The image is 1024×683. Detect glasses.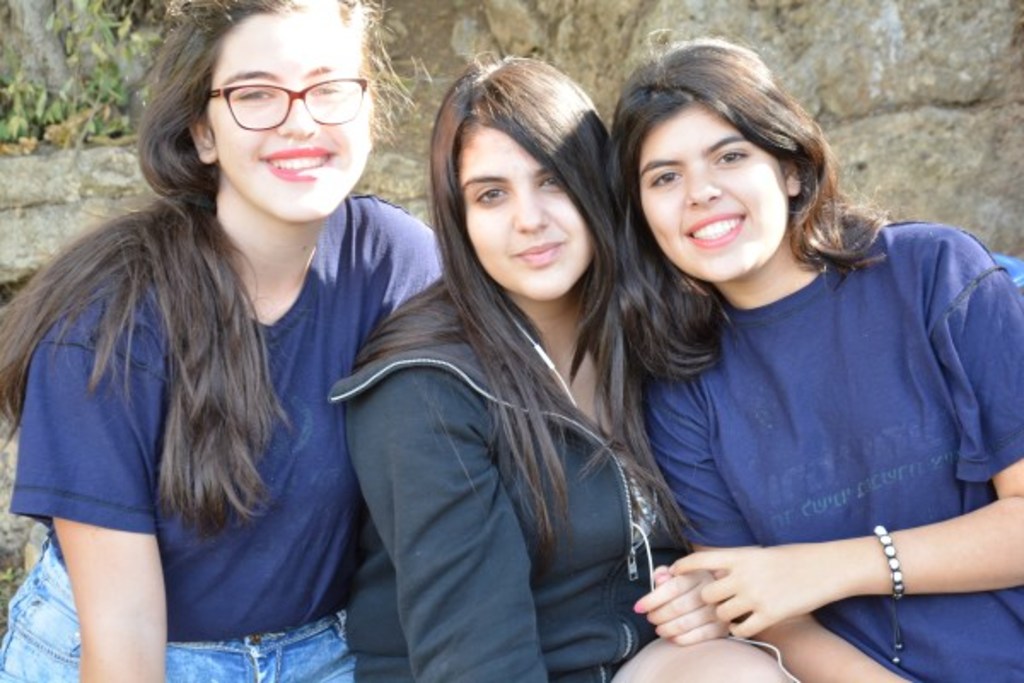
Detection: (x1=203, y1=67, x2=353, y2=120).
